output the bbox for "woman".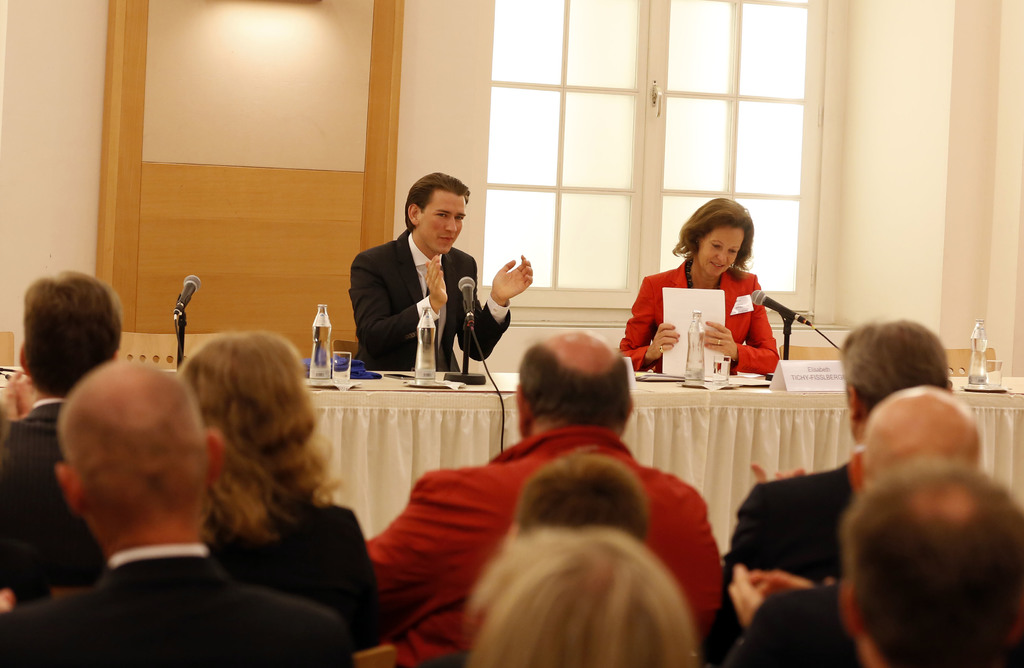
select_region(192, 329, 429, 667).
